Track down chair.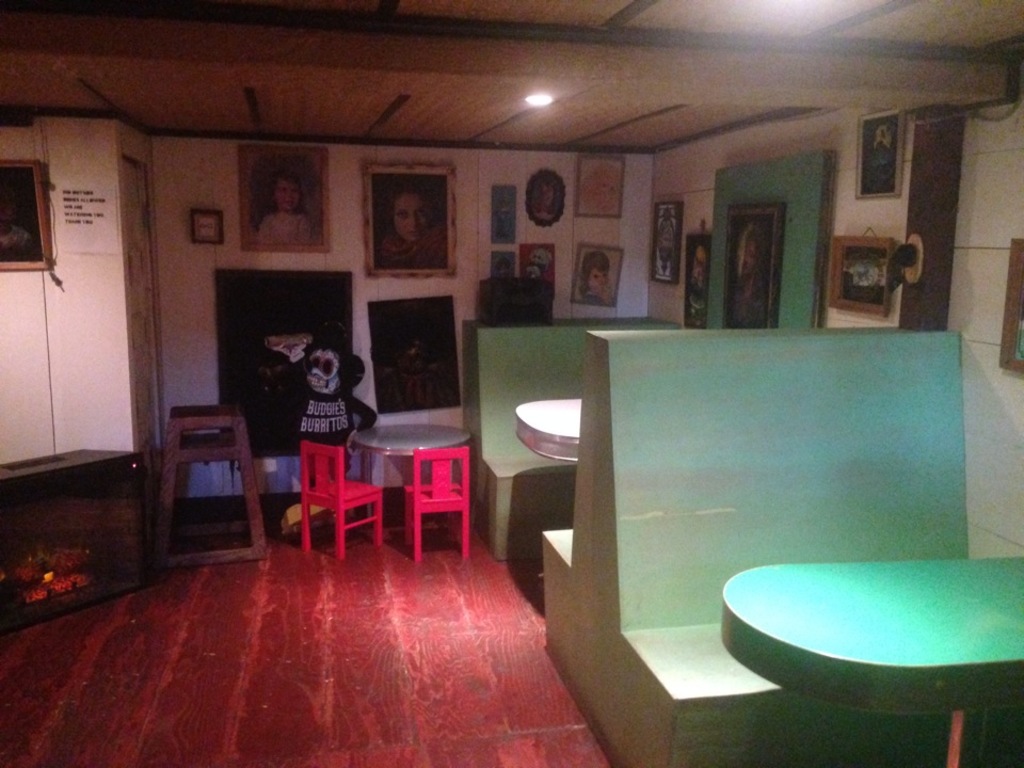
Tracked to select_region(298, 435, 384, 561).
